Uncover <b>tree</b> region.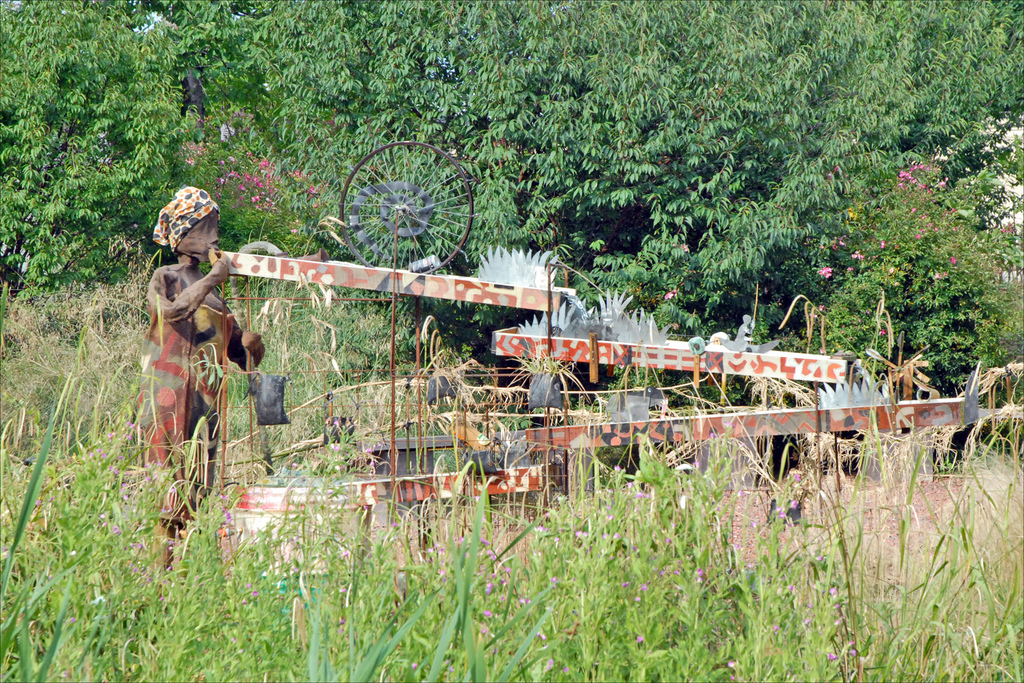
Uncovered: region(0, 0, 168, 304).
